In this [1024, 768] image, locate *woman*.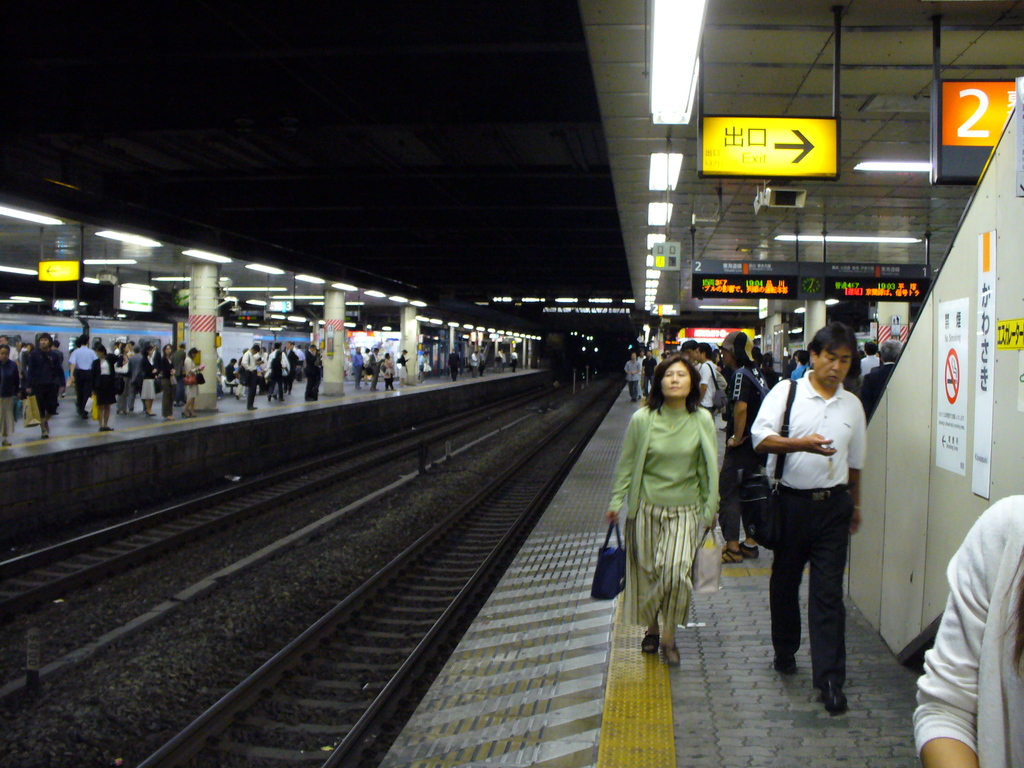
Bounding box: [26,332,67,440].
